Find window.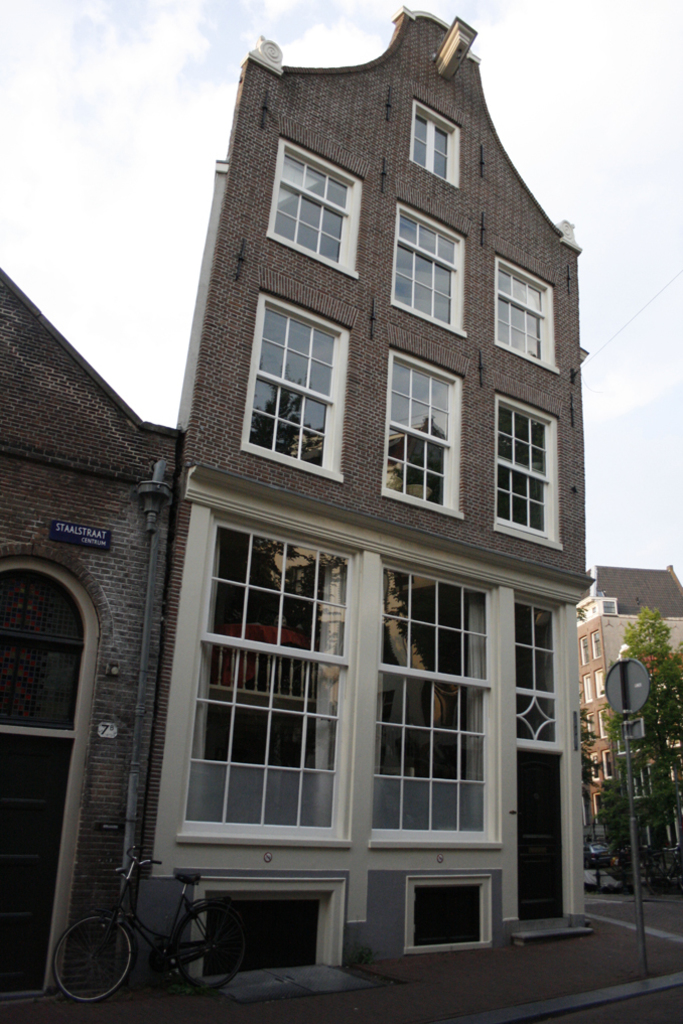
[588, 710, 597, 740].
